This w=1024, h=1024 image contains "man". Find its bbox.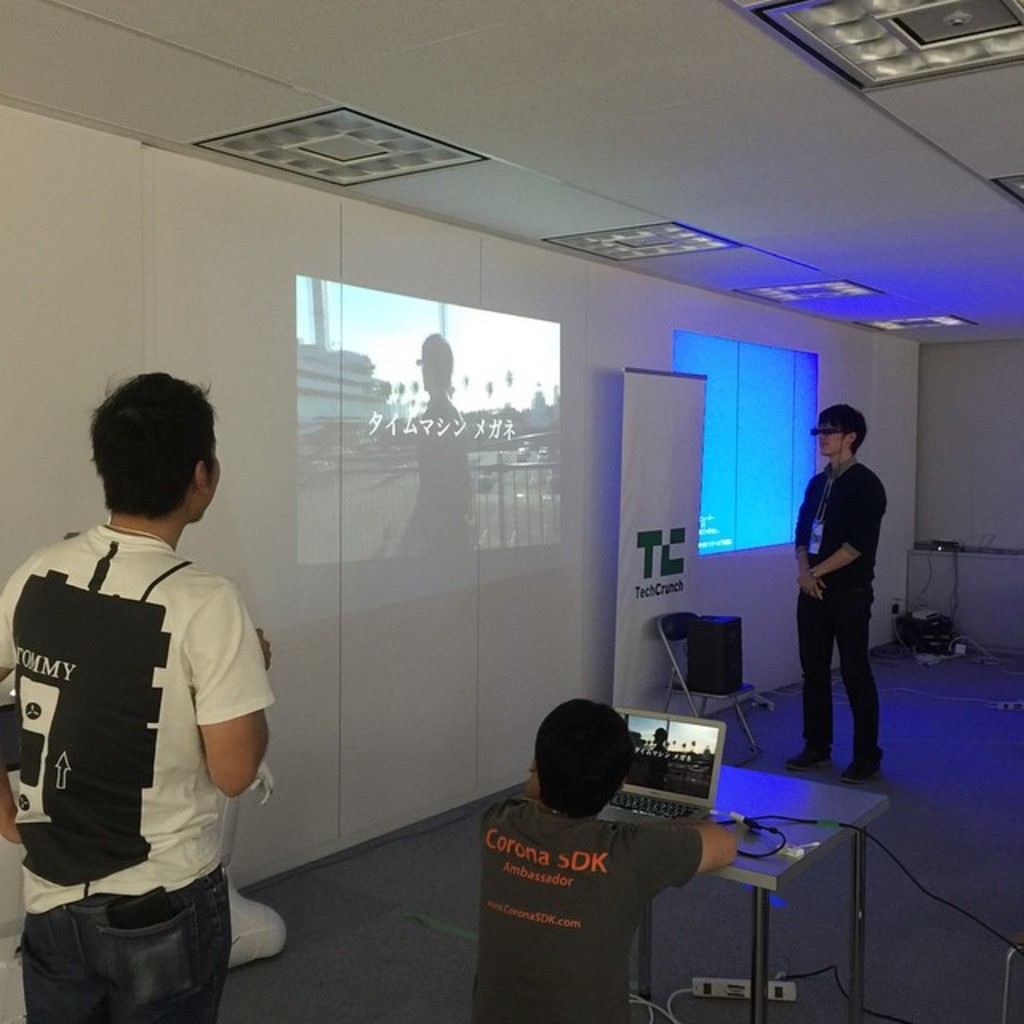
[left=0, top=370, right=282, bottom=1023].
